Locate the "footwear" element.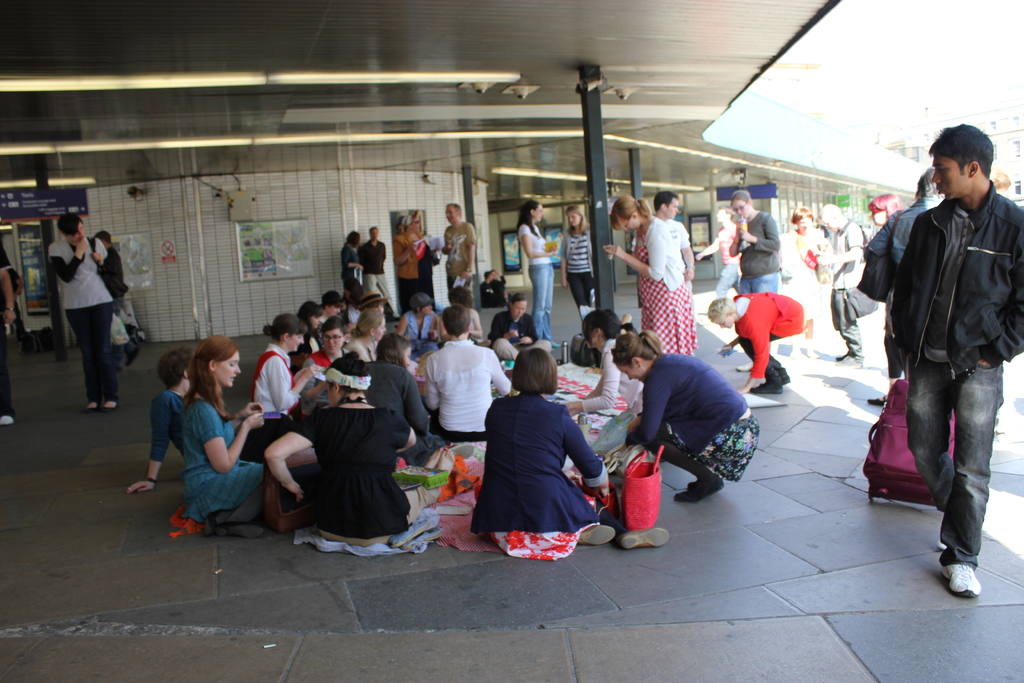
Element bbox: 3,415,18,424.
